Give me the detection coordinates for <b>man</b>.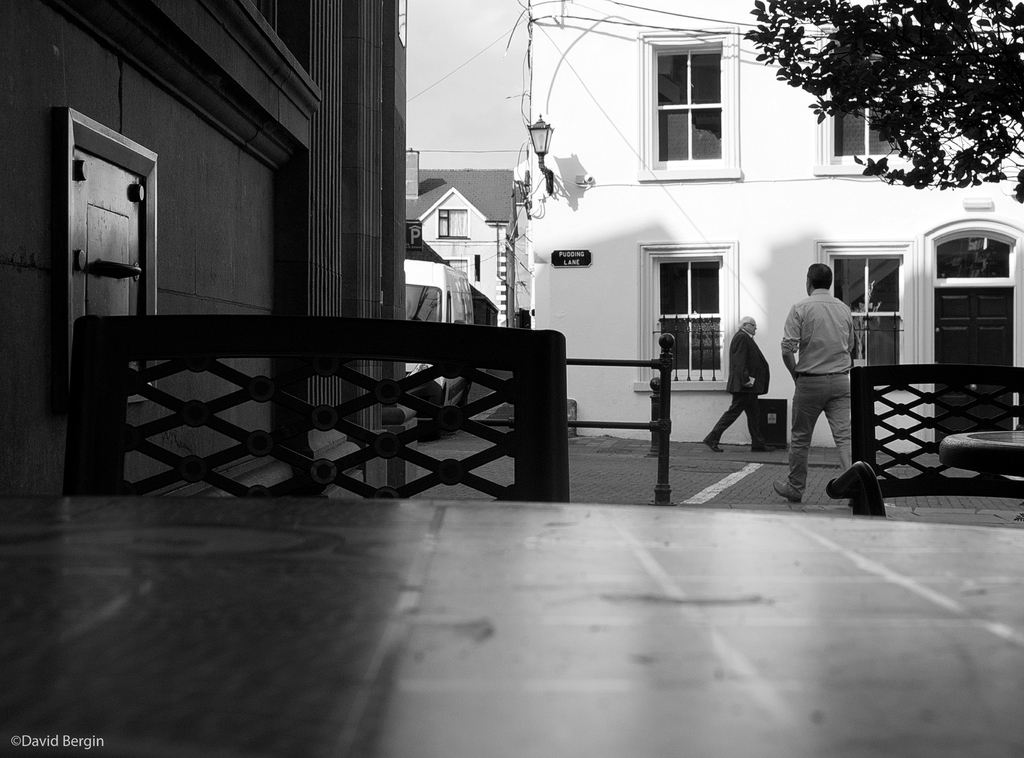
(left=776, top=246, right=874, bottom=503).
